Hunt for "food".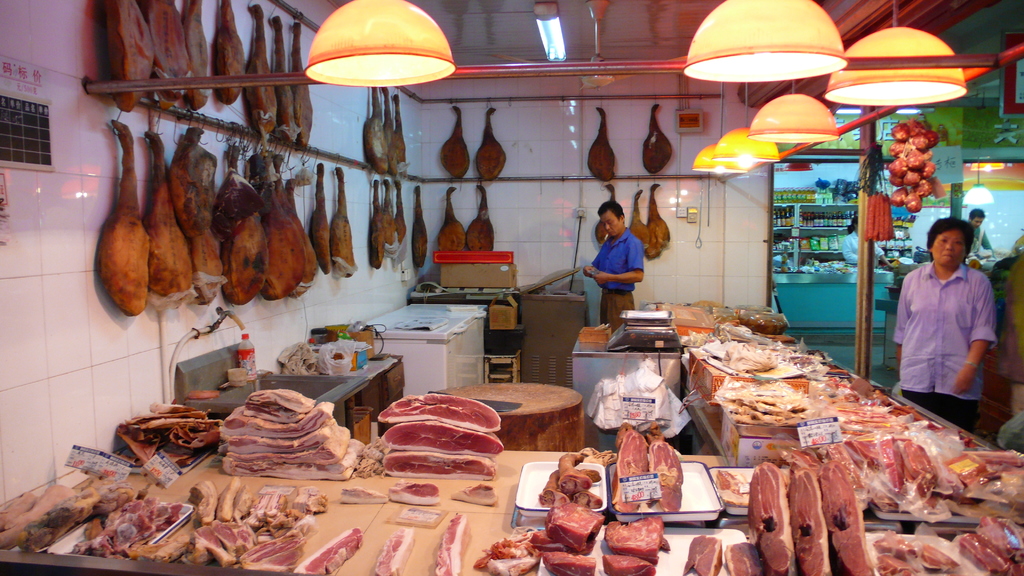
Hunted down at BBox(475, 106, 506, 180).
